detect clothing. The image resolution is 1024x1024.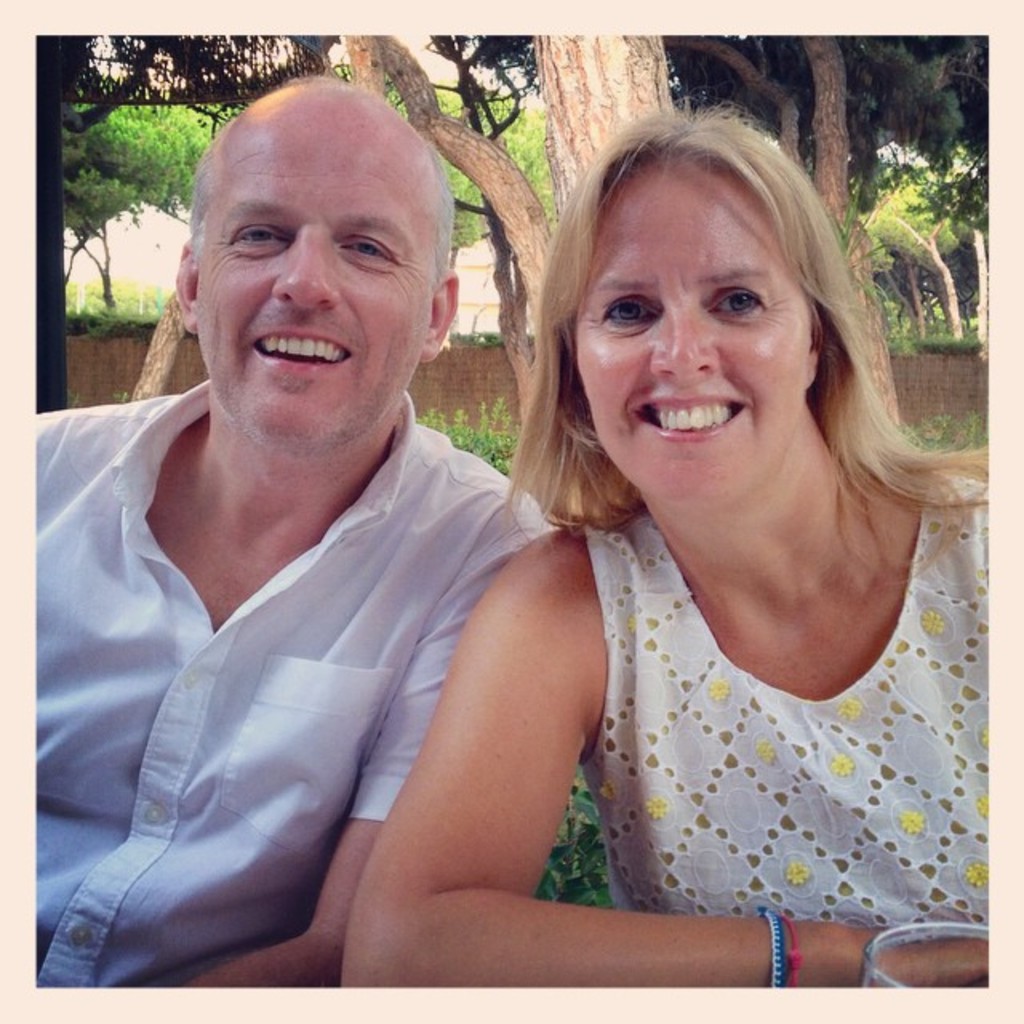
detection(21, 371, 557, 974).
